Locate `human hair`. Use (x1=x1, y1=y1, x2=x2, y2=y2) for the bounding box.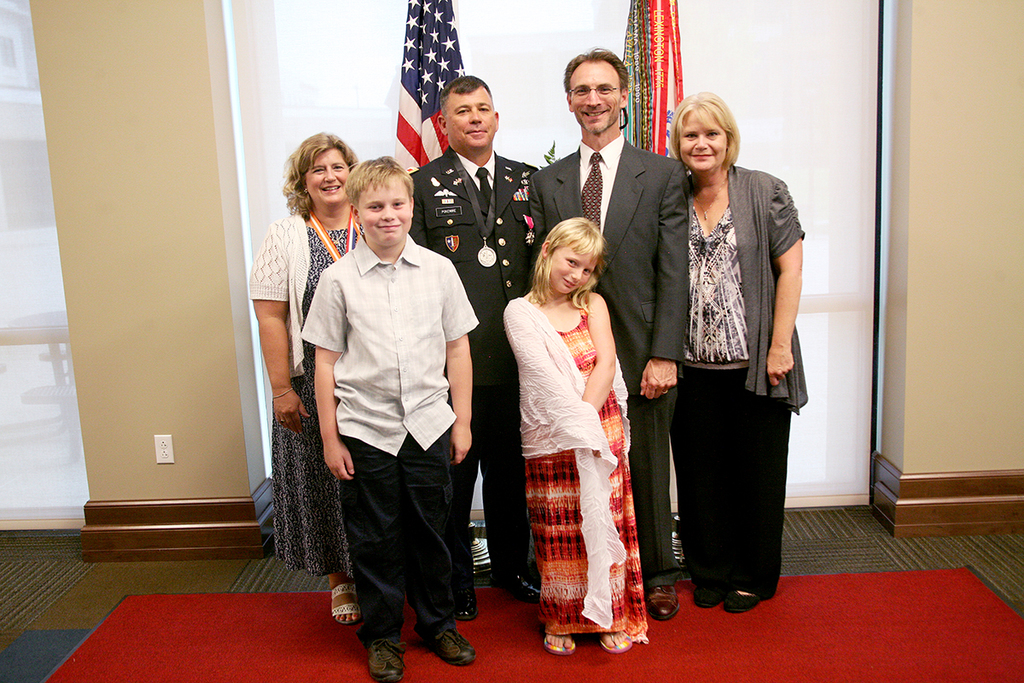
(x1=439, y1=75, x2=493, y2=110).
